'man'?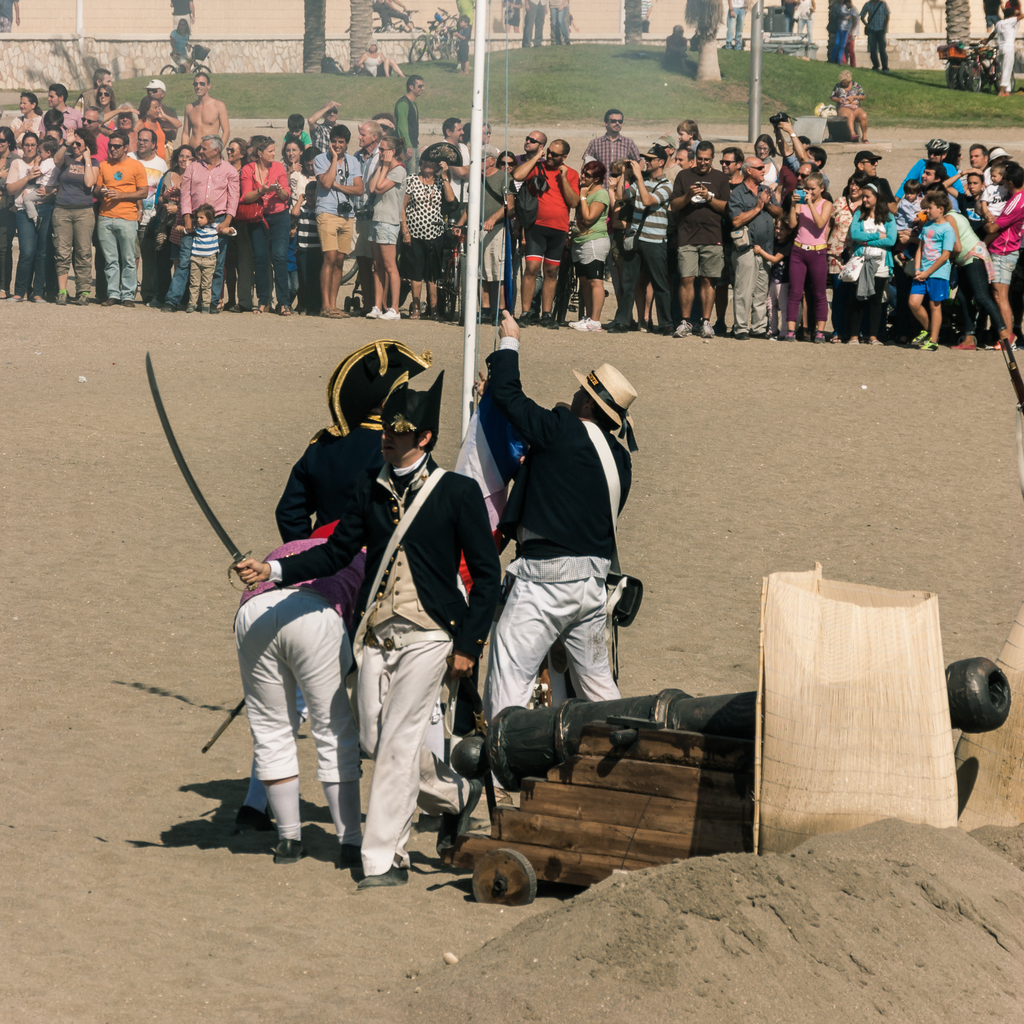
BBox(604, 143, 667, 334)
